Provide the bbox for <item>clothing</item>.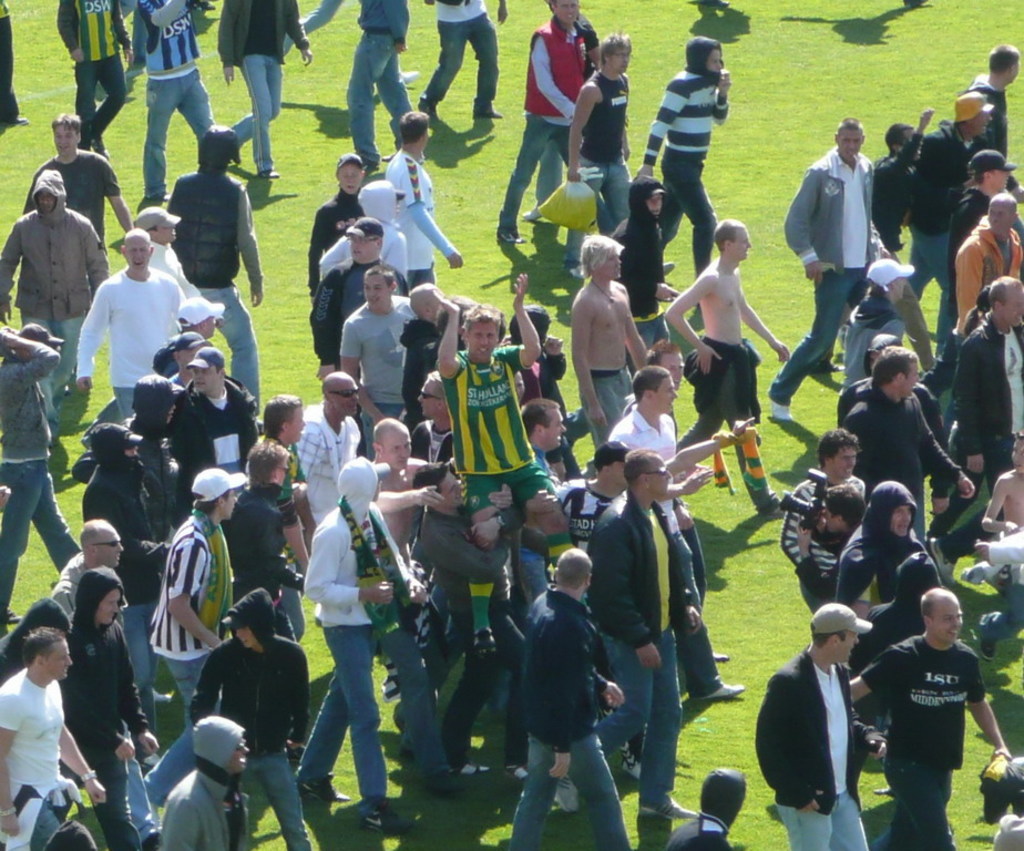
bbox(168, 367, 269, 502).
